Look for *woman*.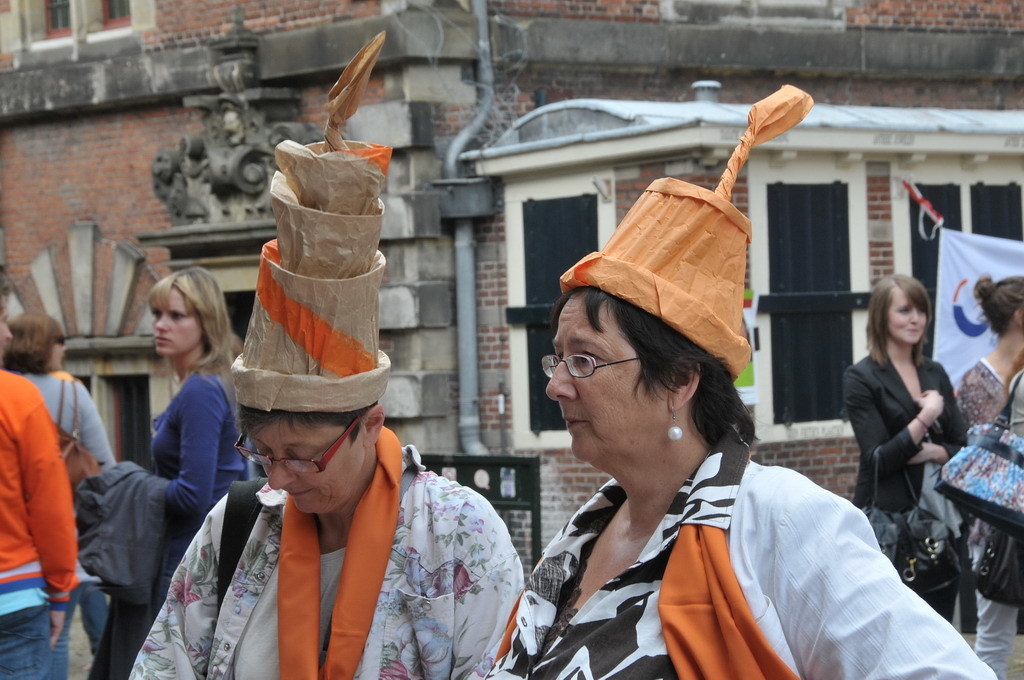
Found: [118,399,527,679].
